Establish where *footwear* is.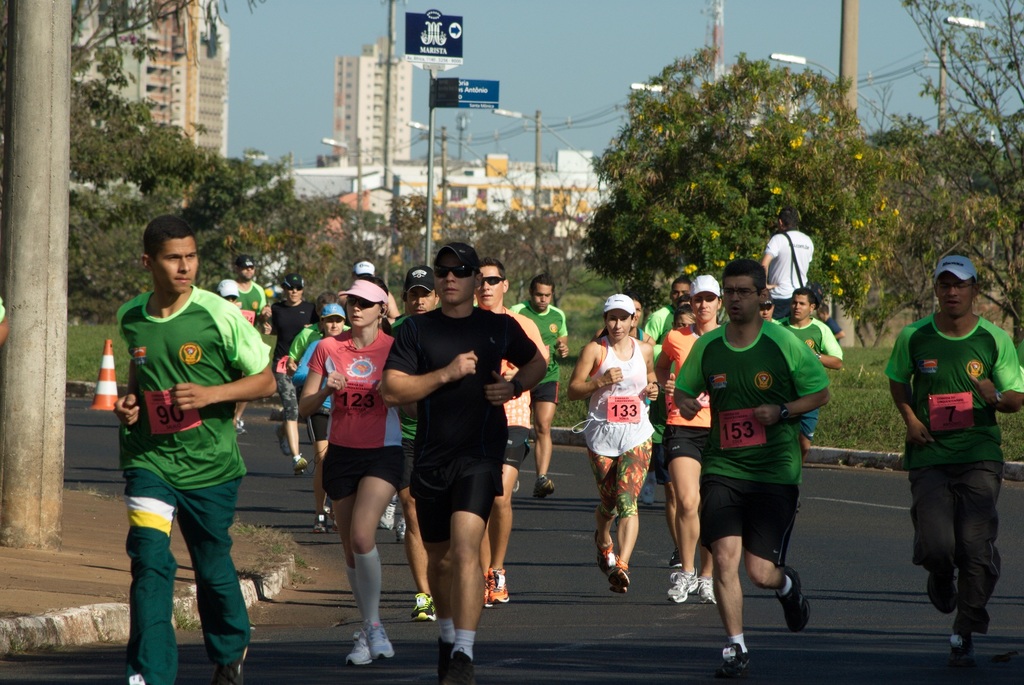
Established at (left=364, top=618, right=394, bottom=661).
